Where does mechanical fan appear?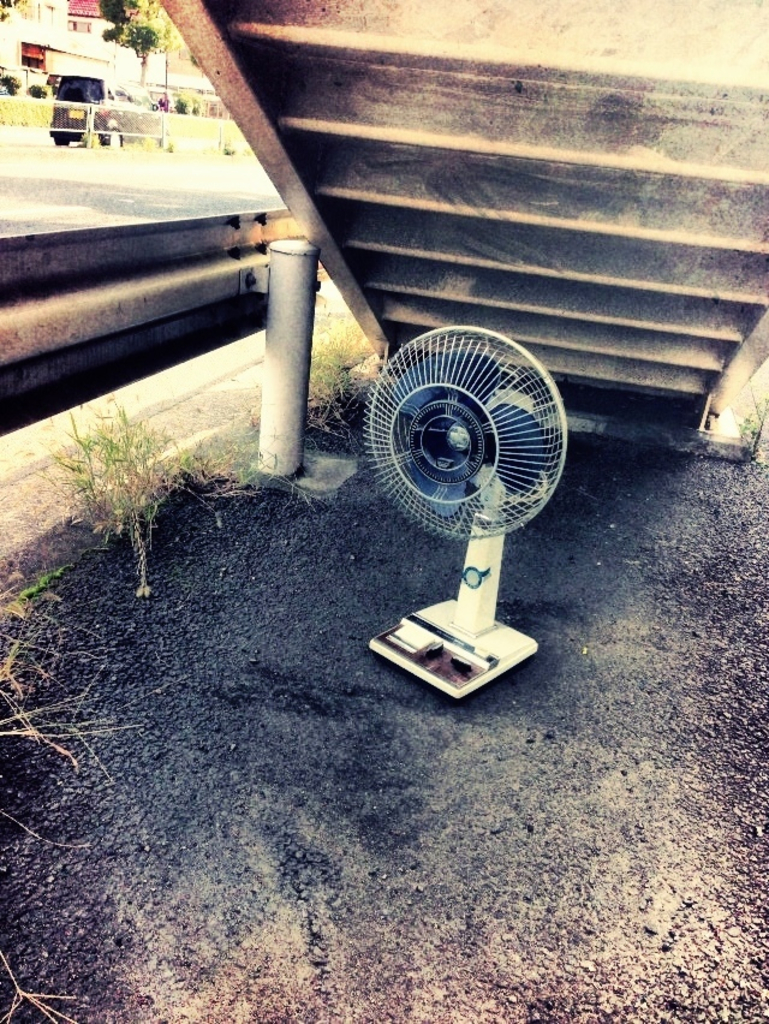
Appears at (x1=368, y1=326, x2=566, y2=697).
